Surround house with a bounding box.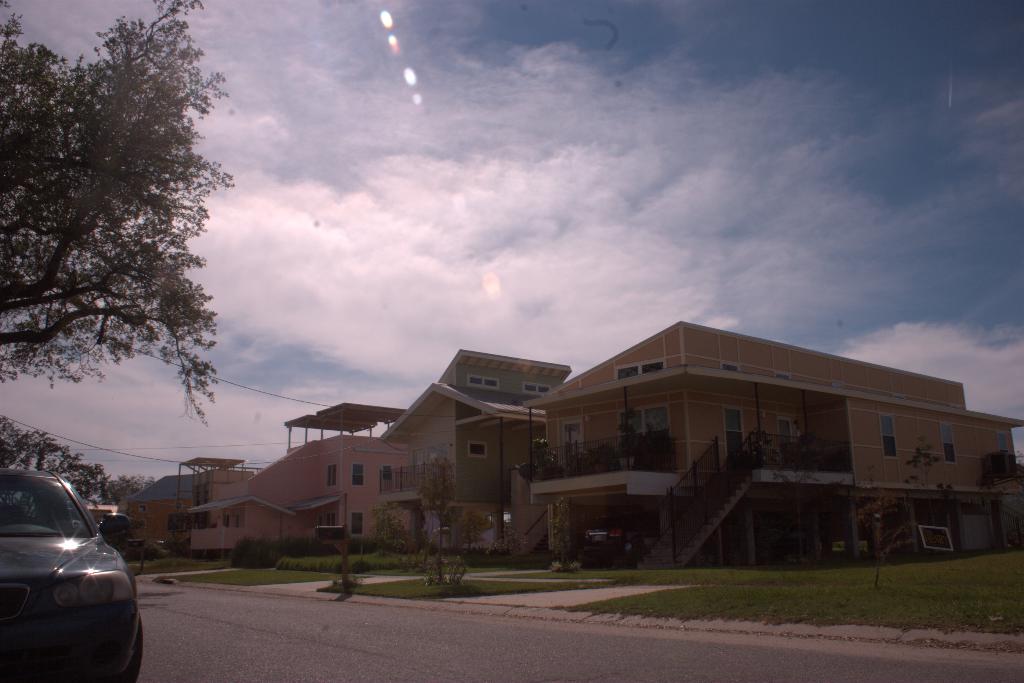
(800, 369, 886, 584).
